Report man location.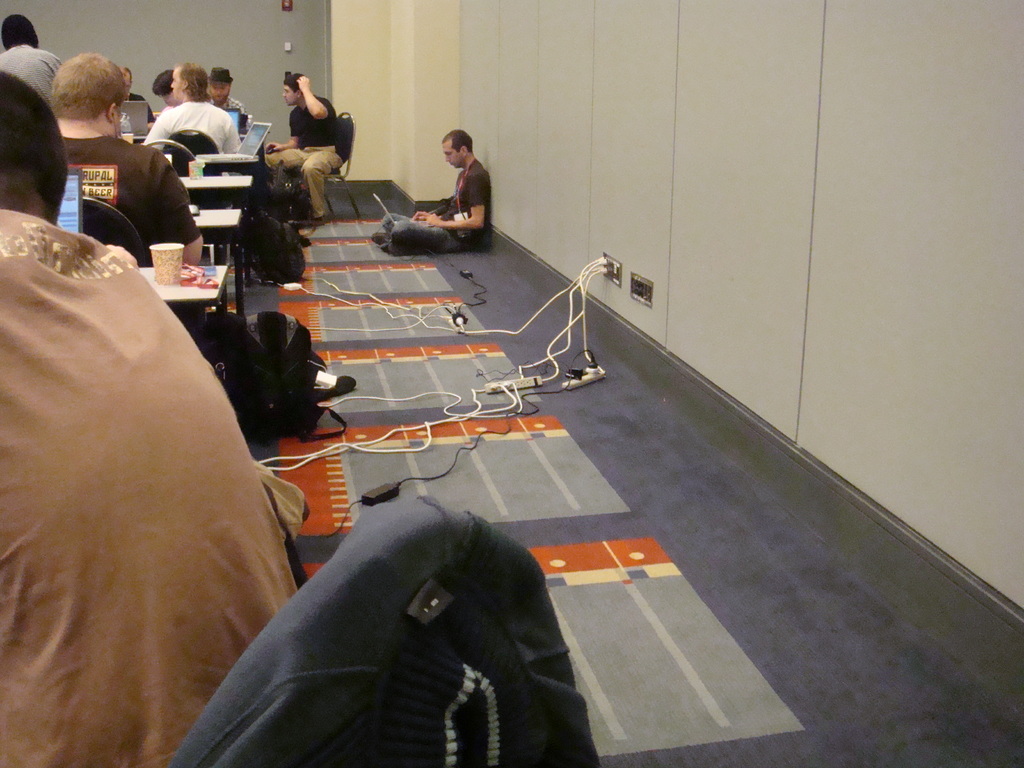
Report: 50, 45, 204, 267.
